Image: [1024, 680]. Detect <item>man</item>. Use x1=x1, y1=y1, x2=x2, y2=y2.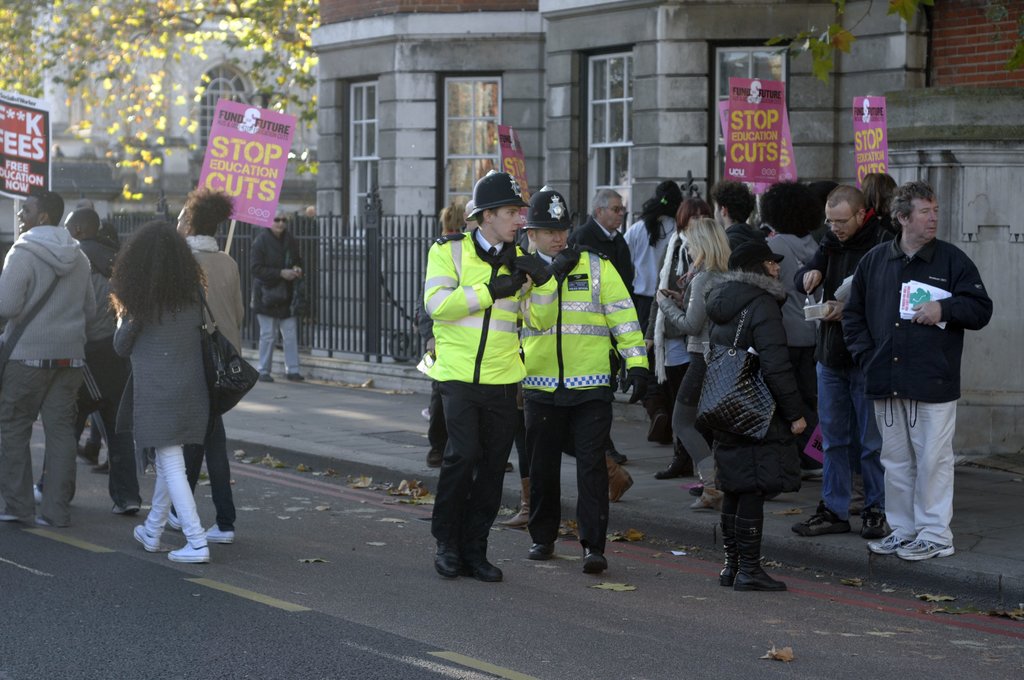
x1=570, y1=193, x2=653, y2=465.
